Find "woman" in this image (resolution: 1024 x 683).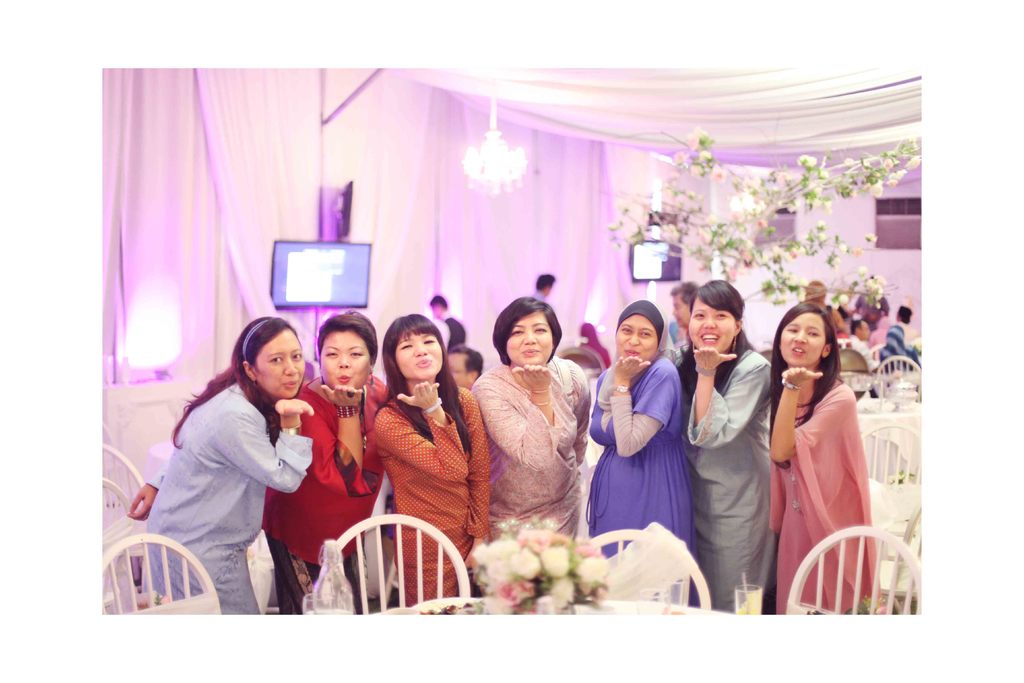
select_region(260, 308, 391, 616).
